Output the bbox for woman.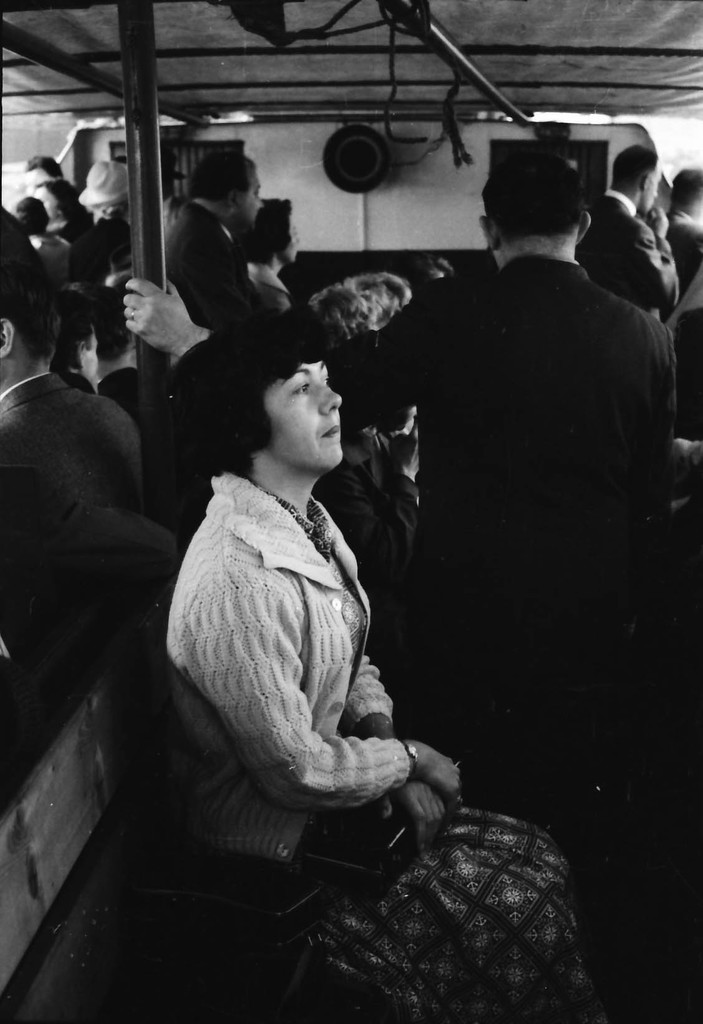
<box>161,301,607,1023</box>.
